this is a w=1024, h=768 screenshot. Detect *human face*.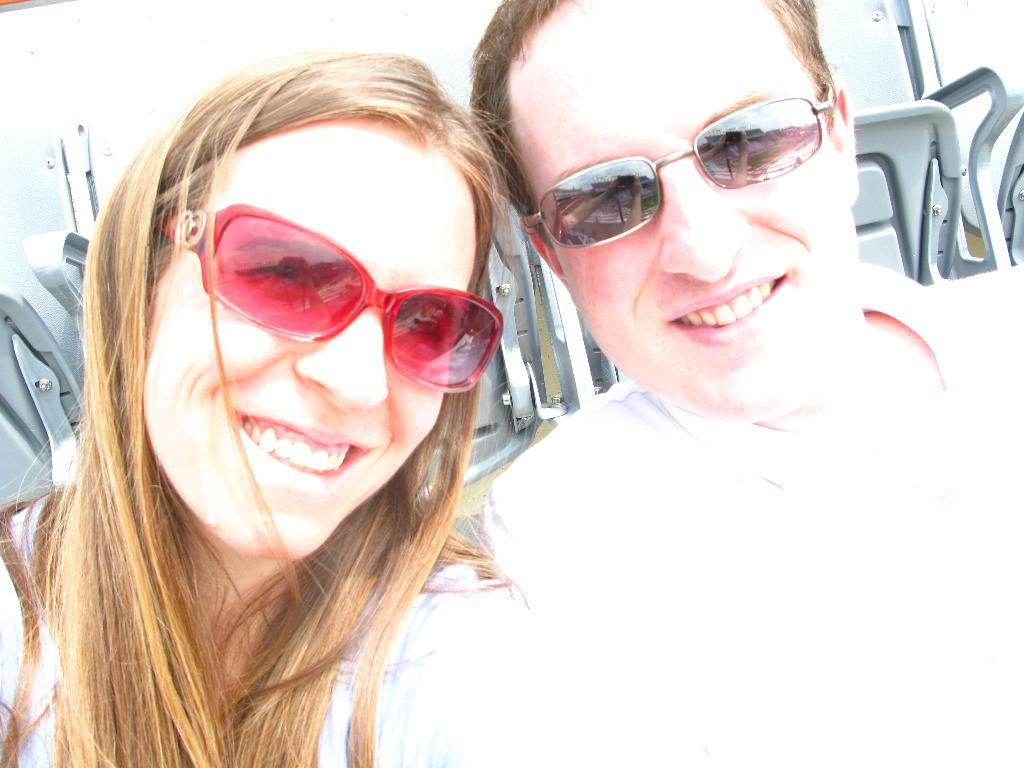
crop(512, 2, 863, 417).
